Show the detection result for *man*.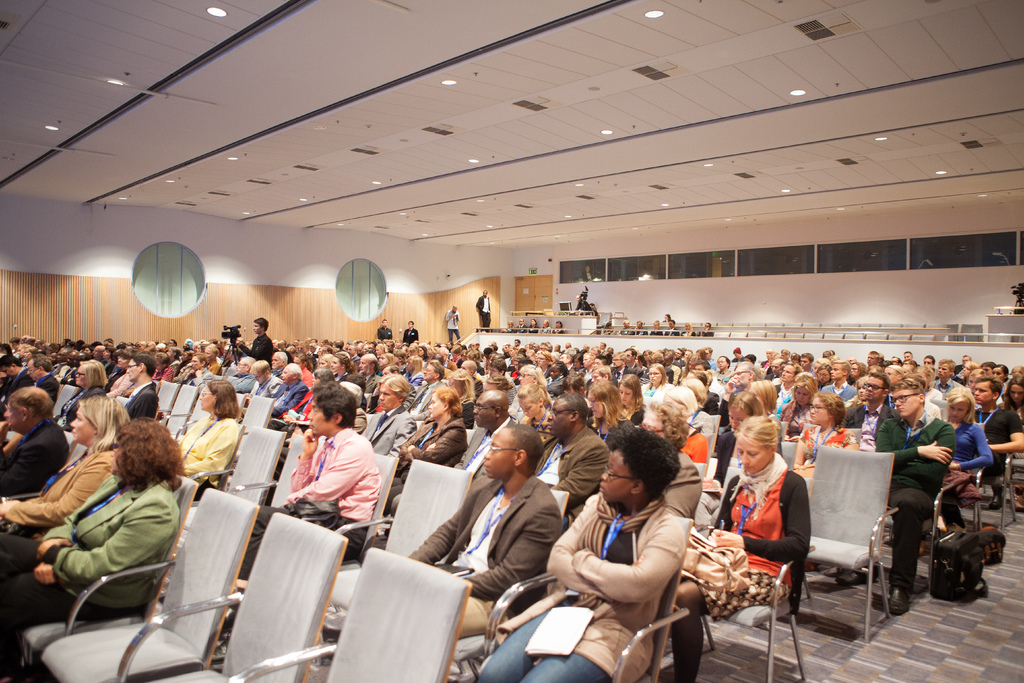
x1=410, y1=420, x2=561, y2=634.
